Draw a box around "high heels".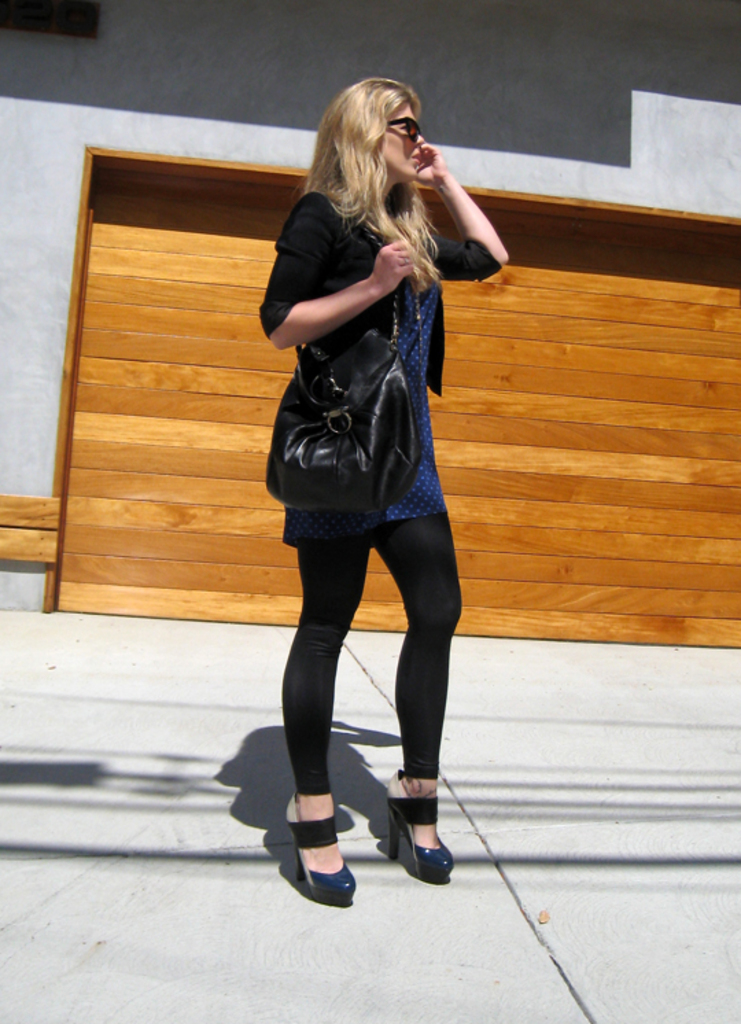
region(284, 792, 360, 899).
